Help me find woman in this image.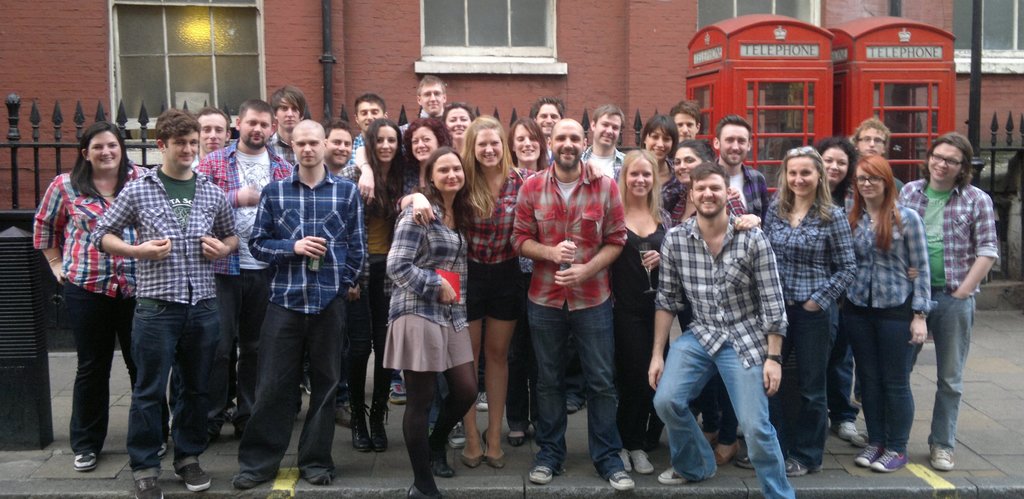
Found it: {"left": 32, "top": 127, "right": 150, "bottom": 464}.
